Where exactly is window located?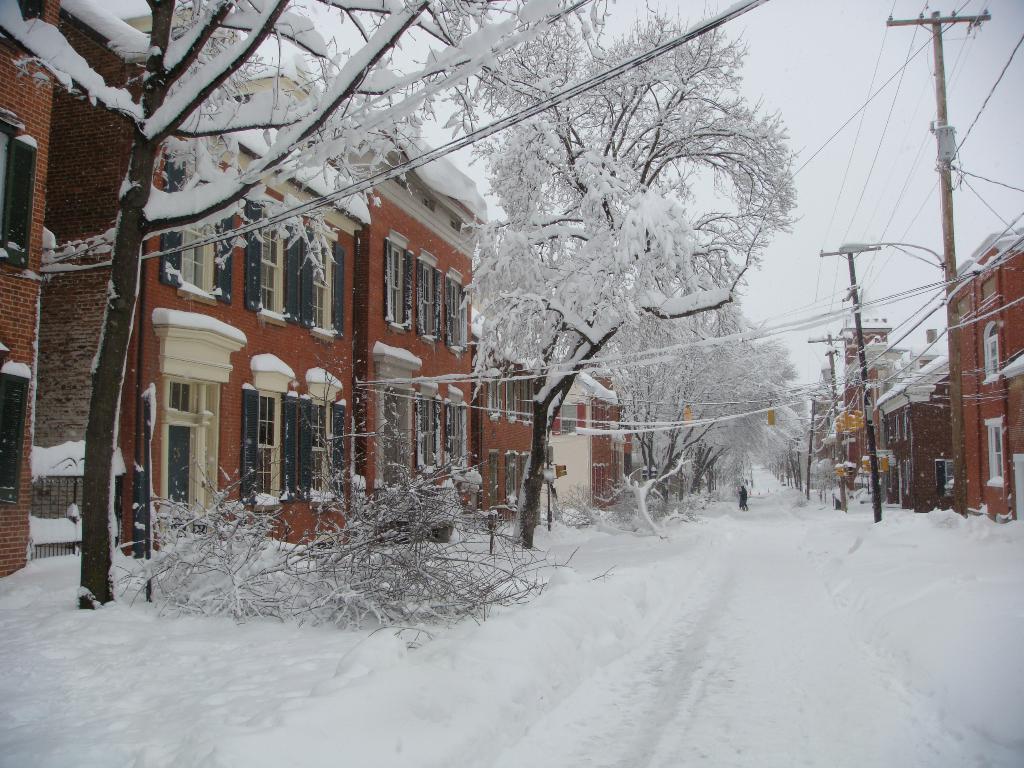
Its bounding box is box(239, 353, 297, 513).
